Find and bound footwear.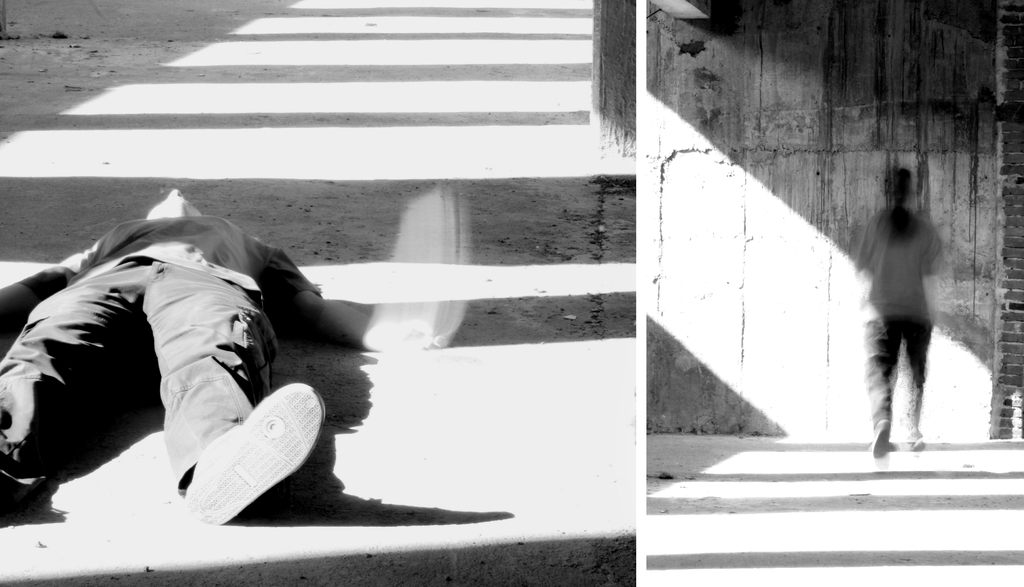
Bound: Rect(181, 385, 325, 522).
